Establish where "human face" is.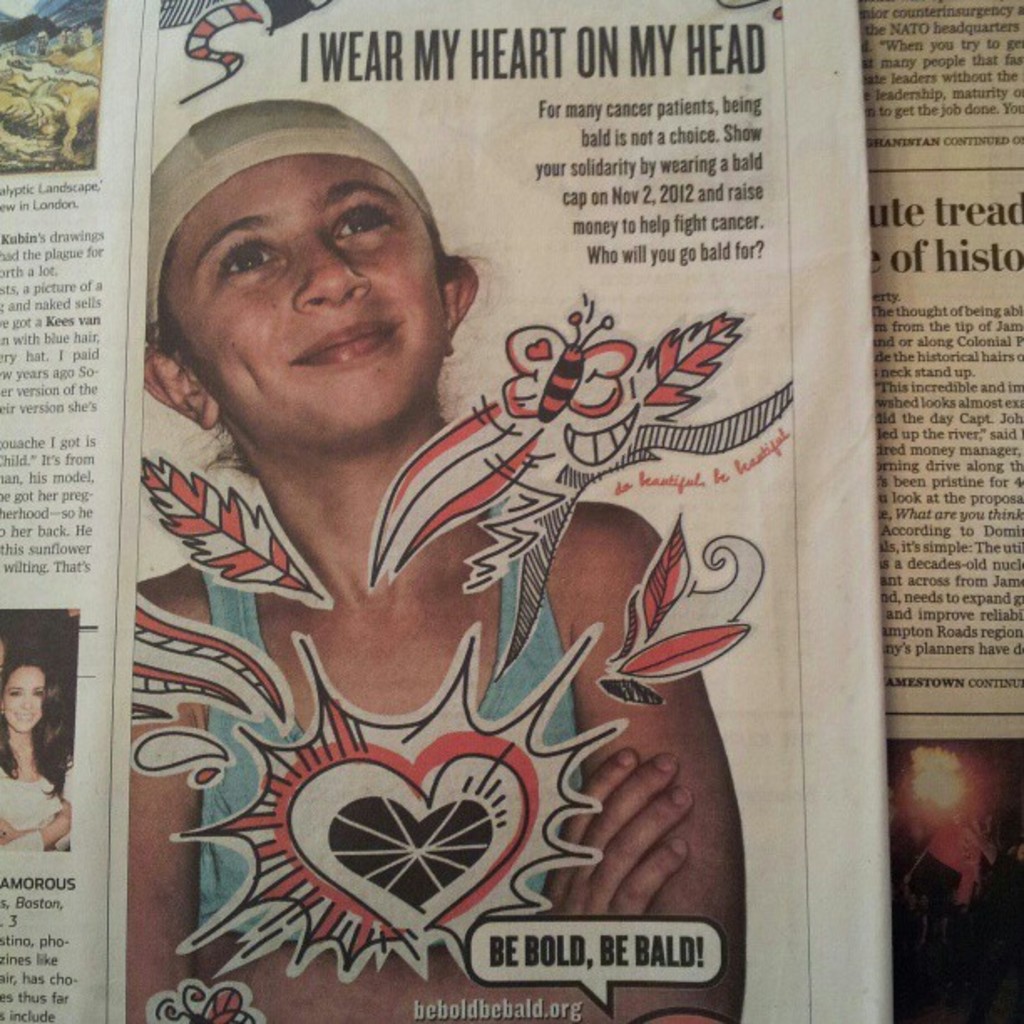
Established at x1=2, y1=673, x2=42, y2=730.
